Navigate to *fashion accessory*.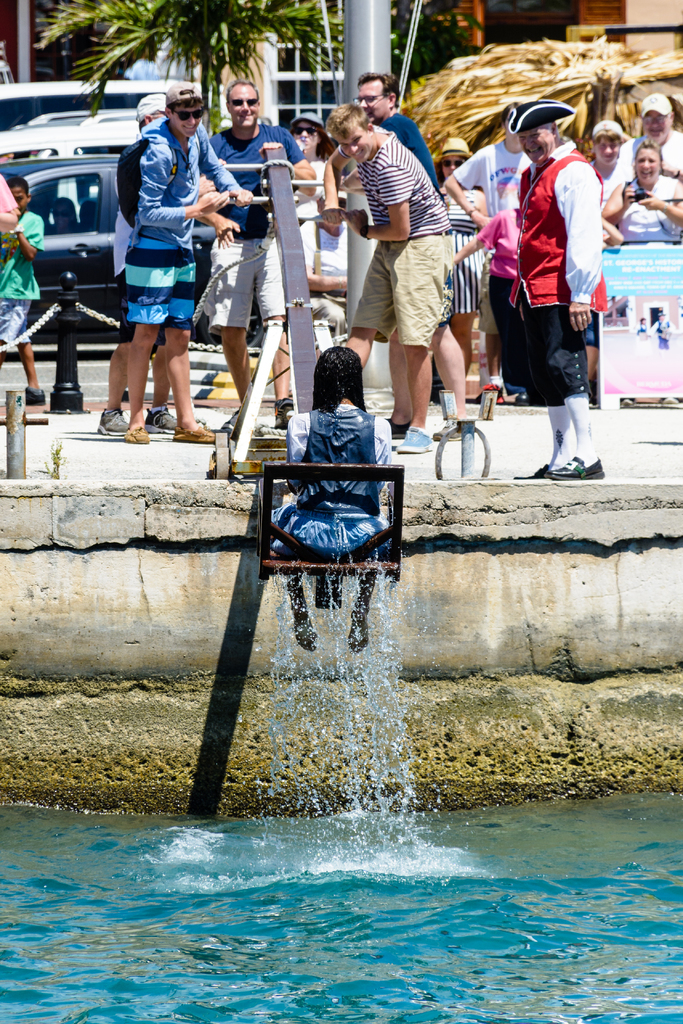
Navigation target: detection(438, 417, 465, 440).
